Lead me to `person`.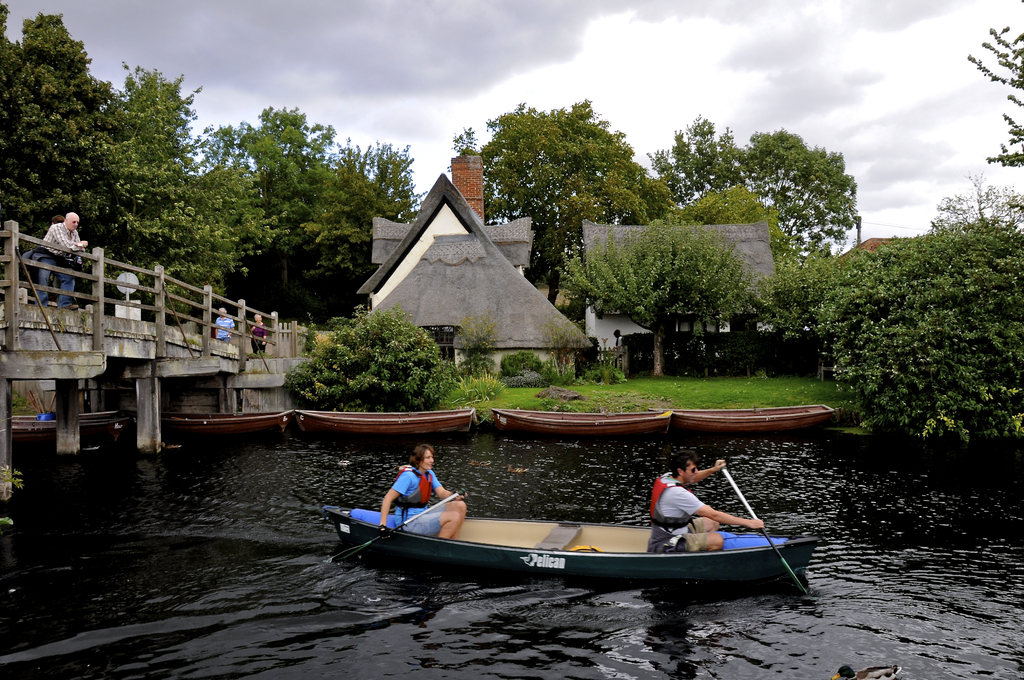
Lead to detection(42, 214, 88, 310).
